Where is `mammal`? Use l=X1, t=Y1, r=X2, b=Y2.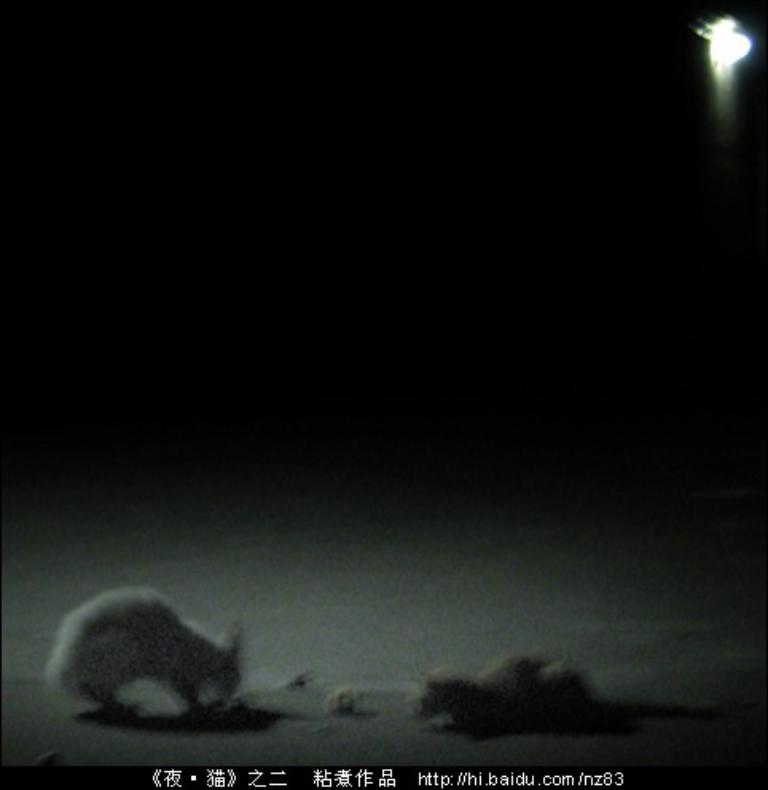
l=49, t=581, r=239, b=723.
